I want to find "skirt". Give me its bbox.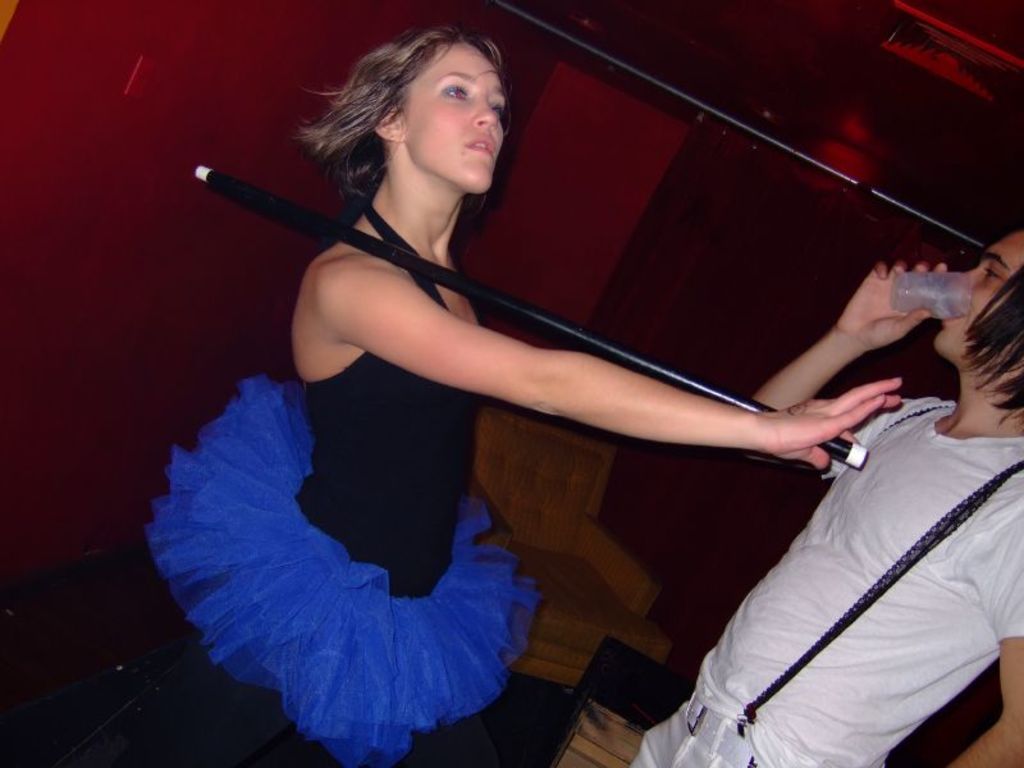
locate(146, 375, 545, 767).
